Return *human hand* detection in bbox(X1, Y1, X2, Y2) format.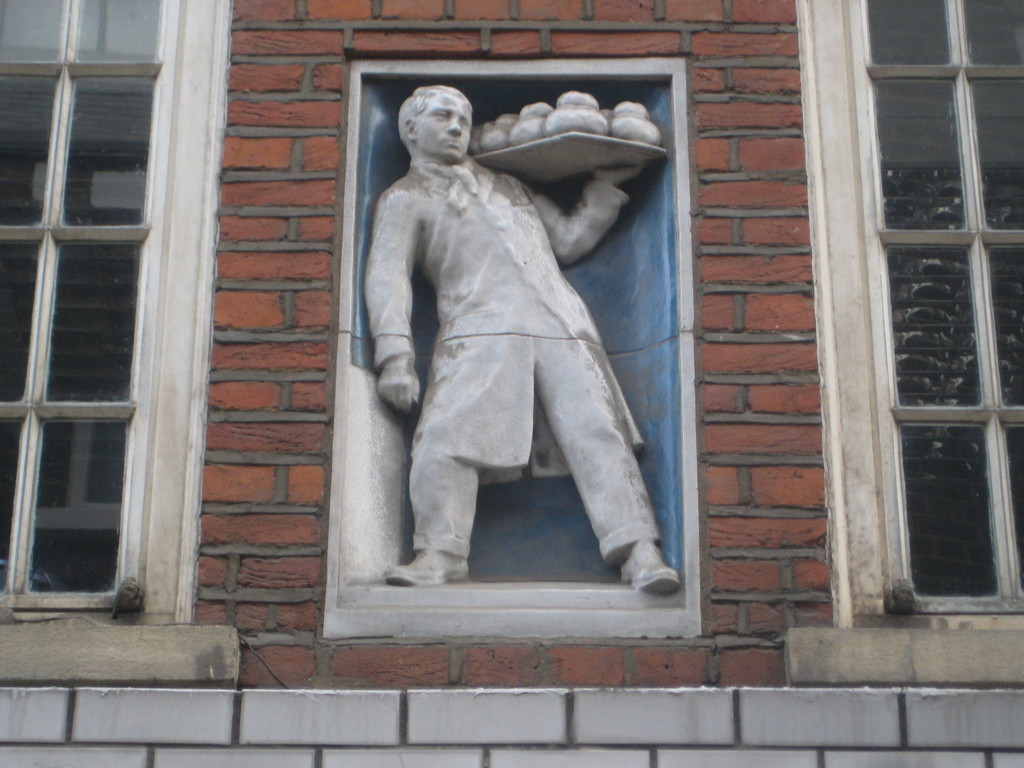
bbox(377, 359, 420, 415).
